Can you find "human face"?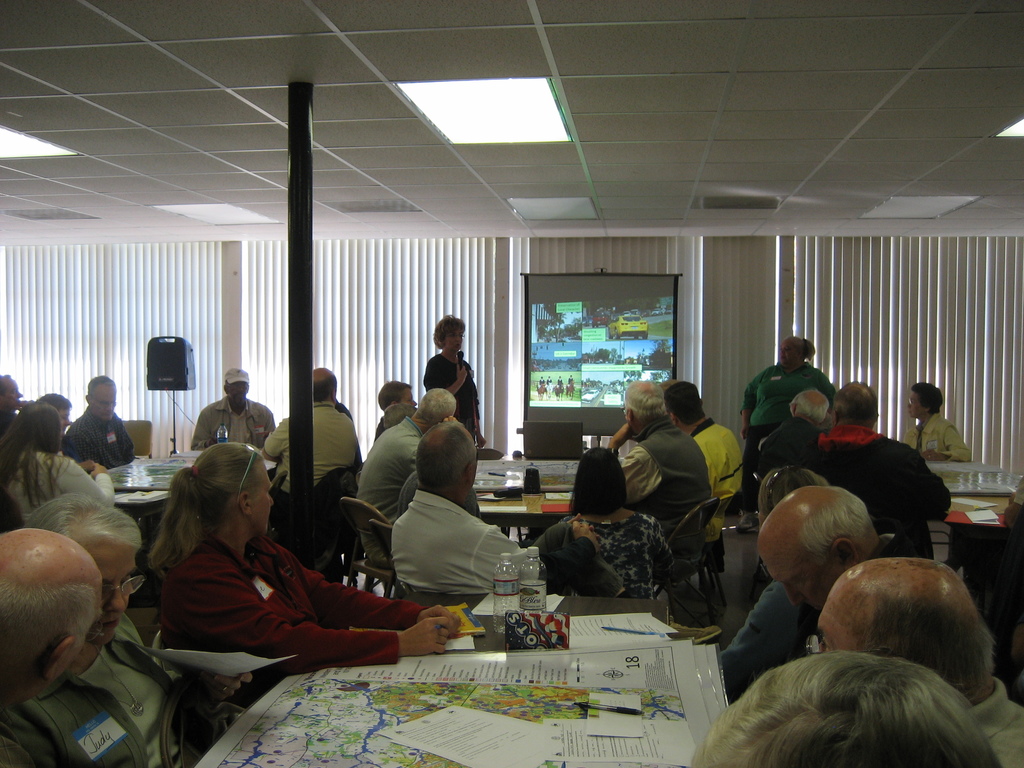
Yes, bounding box: crop(1, 377, 25, 413).
